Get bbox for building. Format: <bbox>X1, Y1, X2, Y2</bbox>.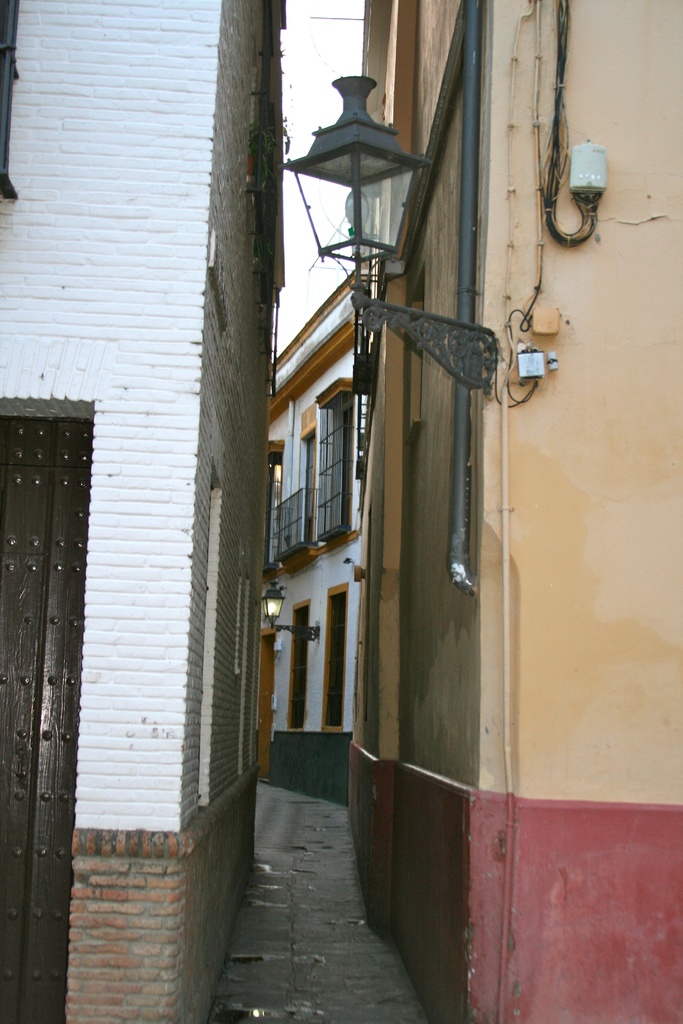
<bbox>354, 0, 682, 1020</bbox>.
